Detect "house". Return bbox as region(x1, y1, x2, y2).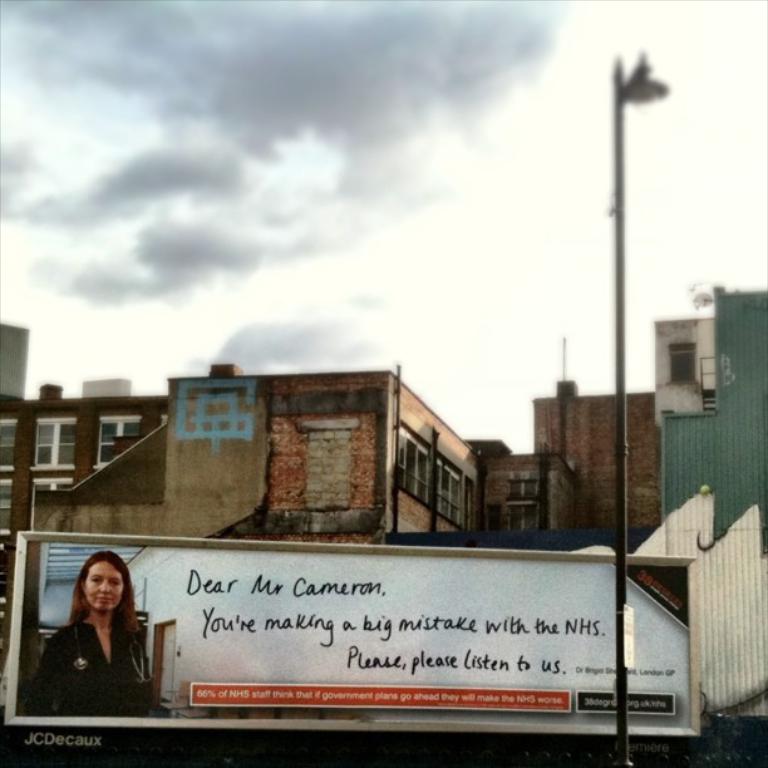
region(474, 434, 577, 550).
